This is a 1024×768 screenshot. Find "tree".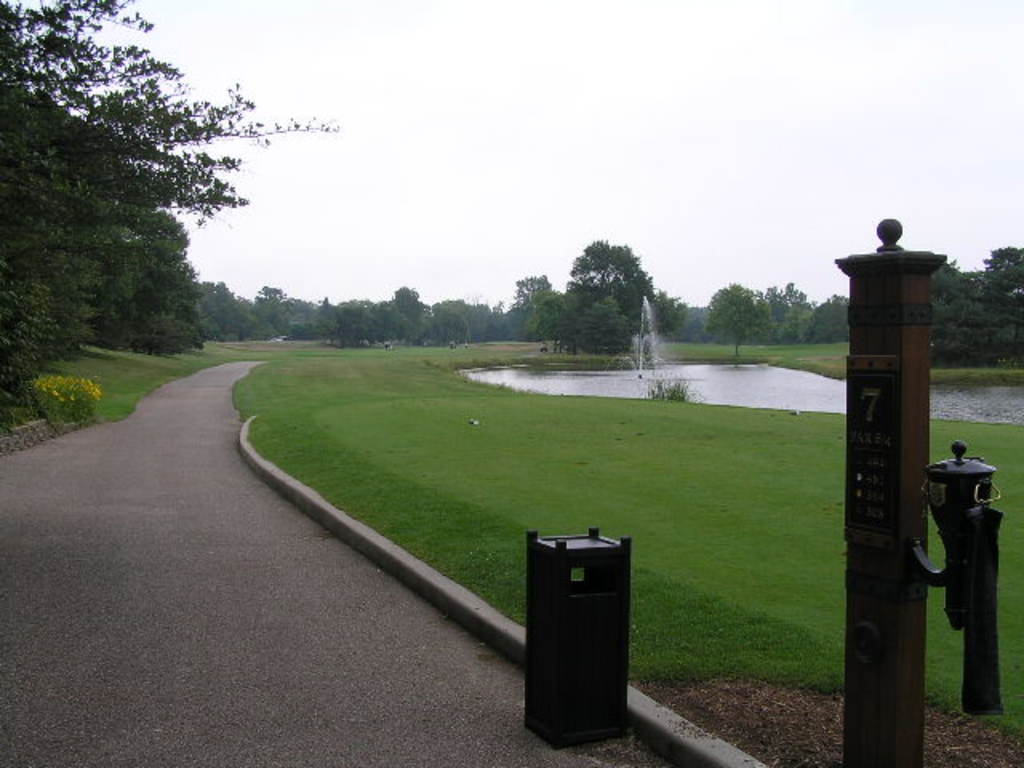
Bounding box: detection(555, 229, 667, 336).
